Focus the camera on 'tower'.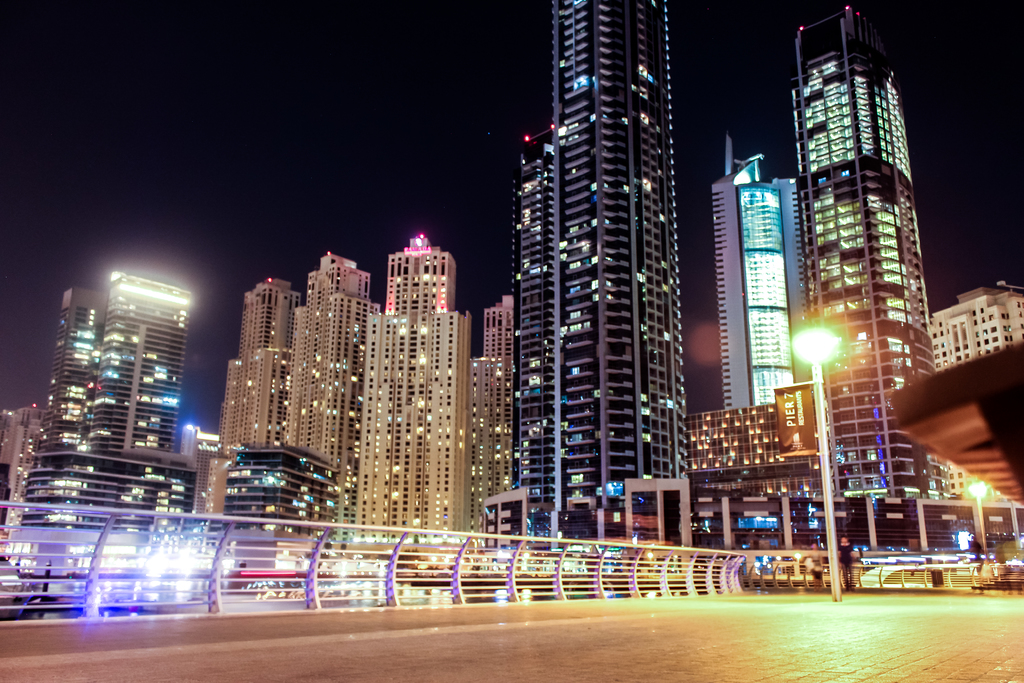
Focus region: x1=358, y1=225, x2=481, y2=536.
